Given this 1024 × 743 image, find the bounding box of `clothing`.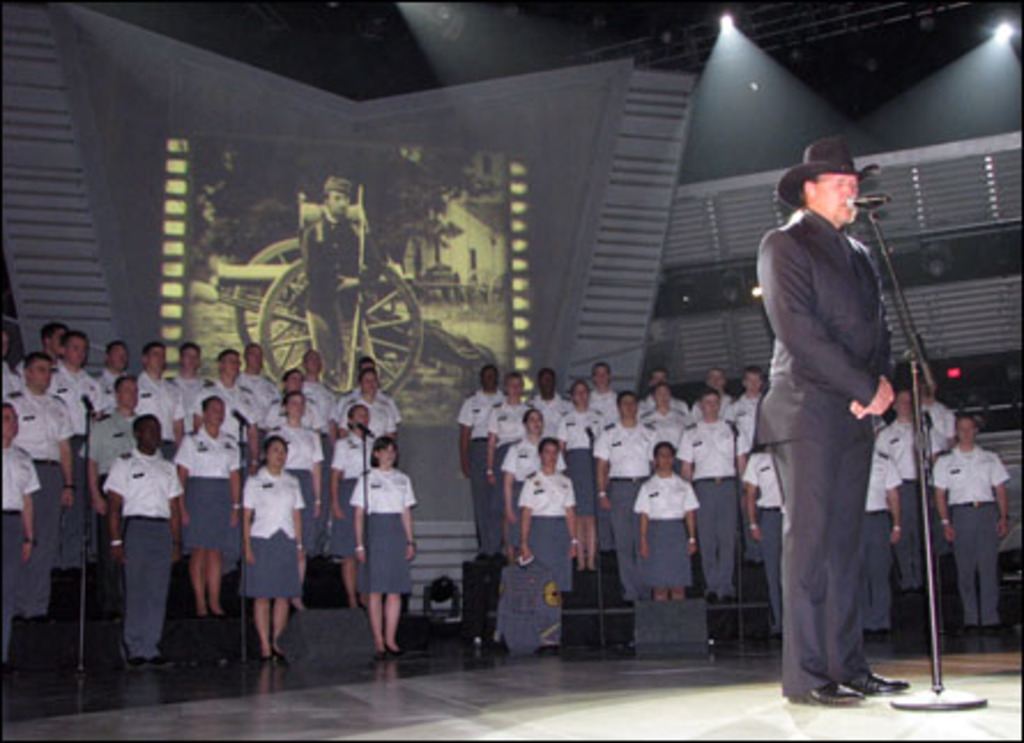
99:451:184:660.
